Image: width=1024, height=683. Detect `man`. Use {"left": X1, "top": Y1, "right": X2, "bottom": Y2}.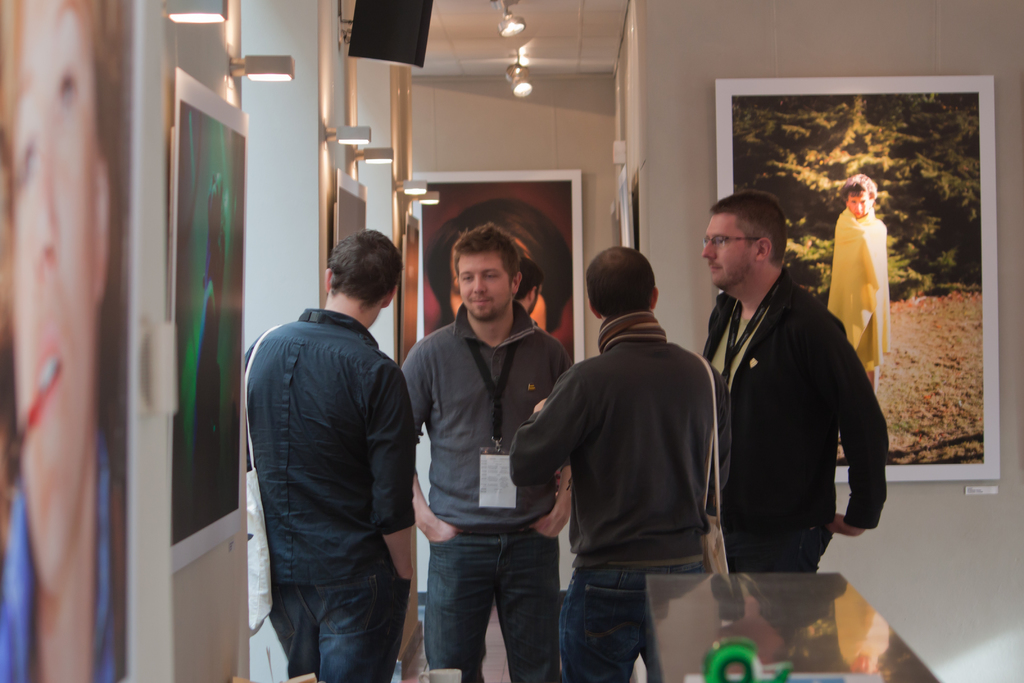
{"left": 700, "top": 194, "right": 892, "bottom": 571}.
